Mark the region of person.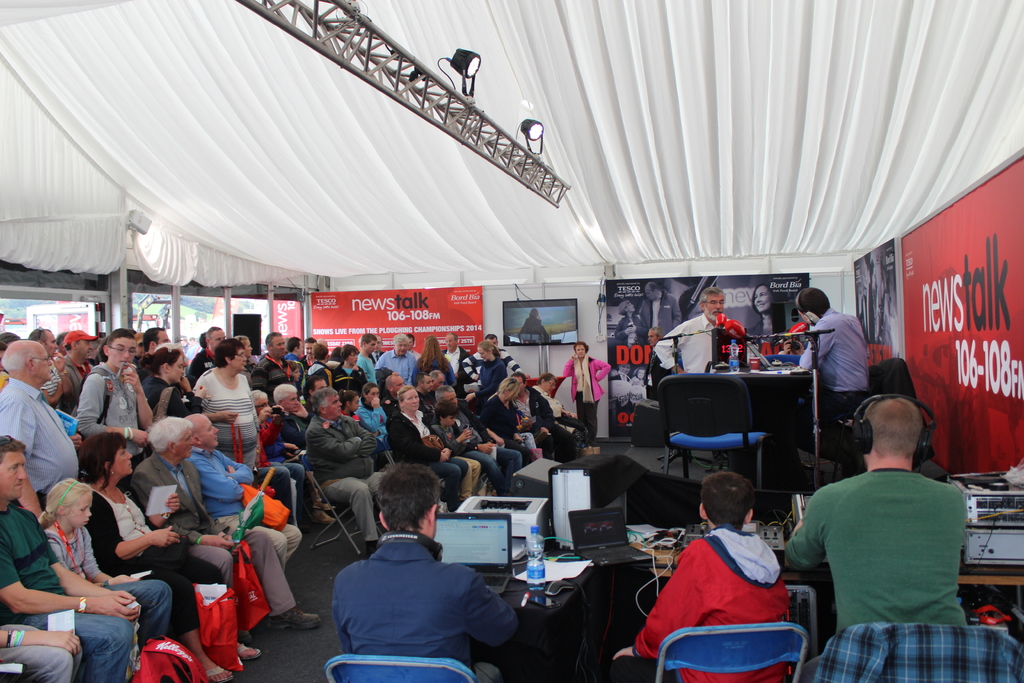
Region: bbox=(518, 307, 552, 344).
